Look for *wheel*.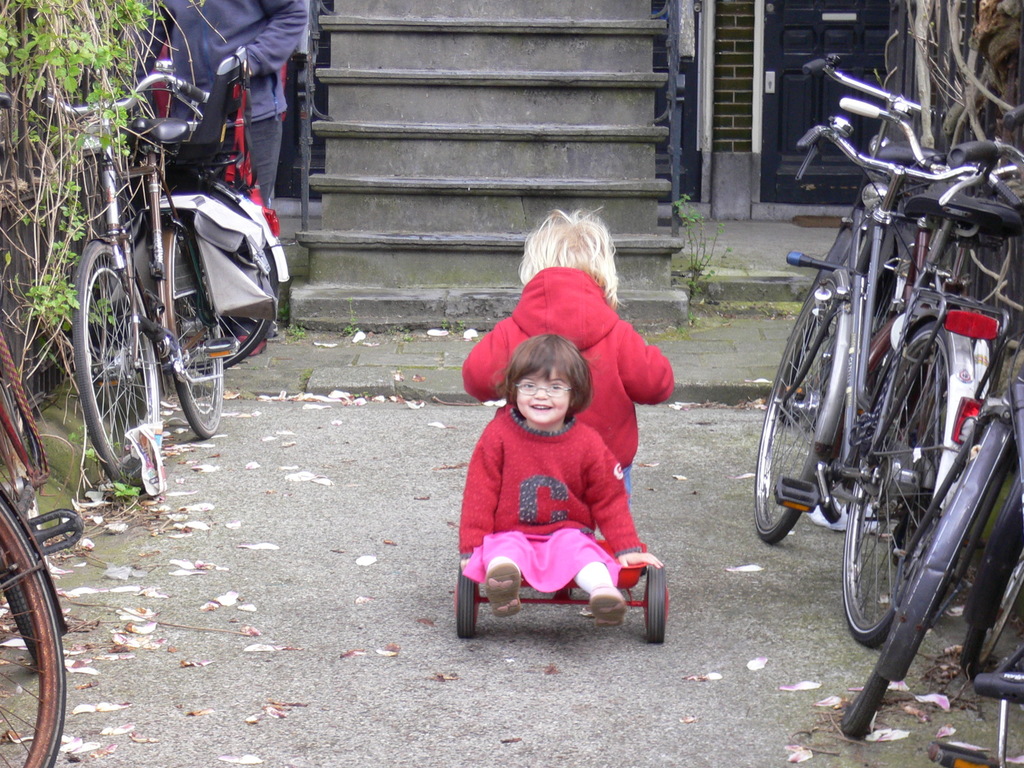
Found: pyautogui.locateOnScreen(454, 556, 479, 648).
